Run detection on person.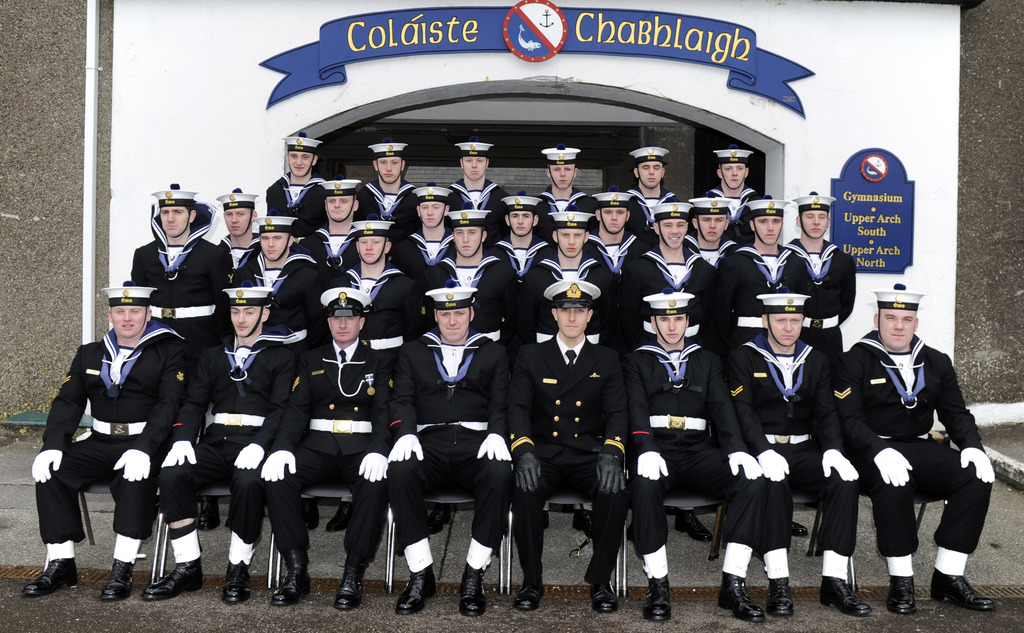
Result: crop(390, 272, 513, 617).
